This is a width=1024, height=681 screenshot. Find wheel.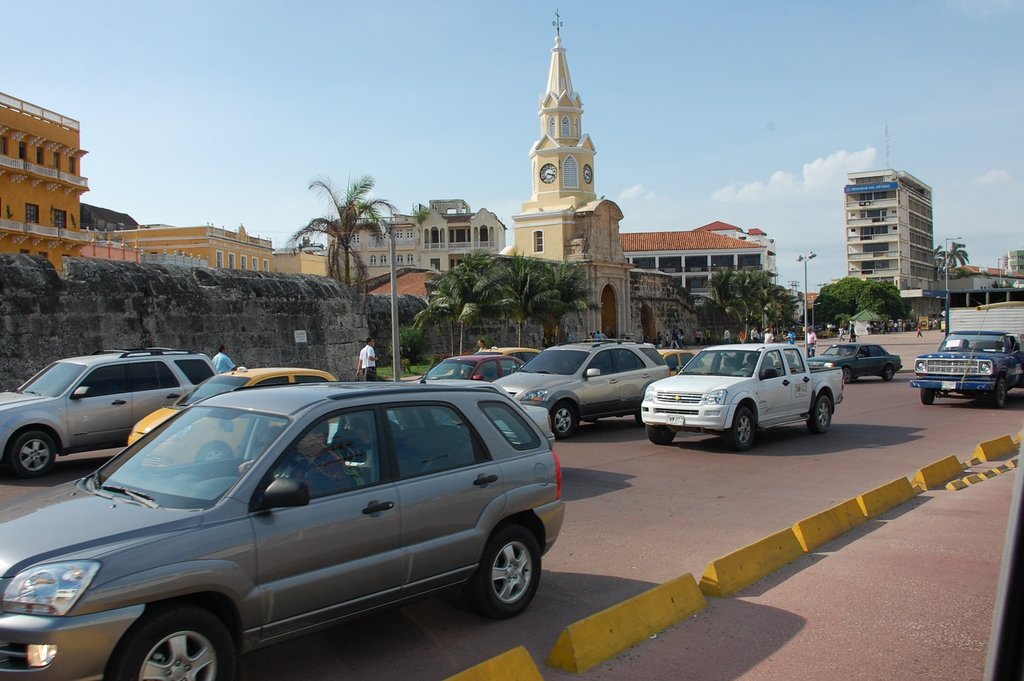
Bounding box: x1=200, y1=442, x2=231, y2=462.
